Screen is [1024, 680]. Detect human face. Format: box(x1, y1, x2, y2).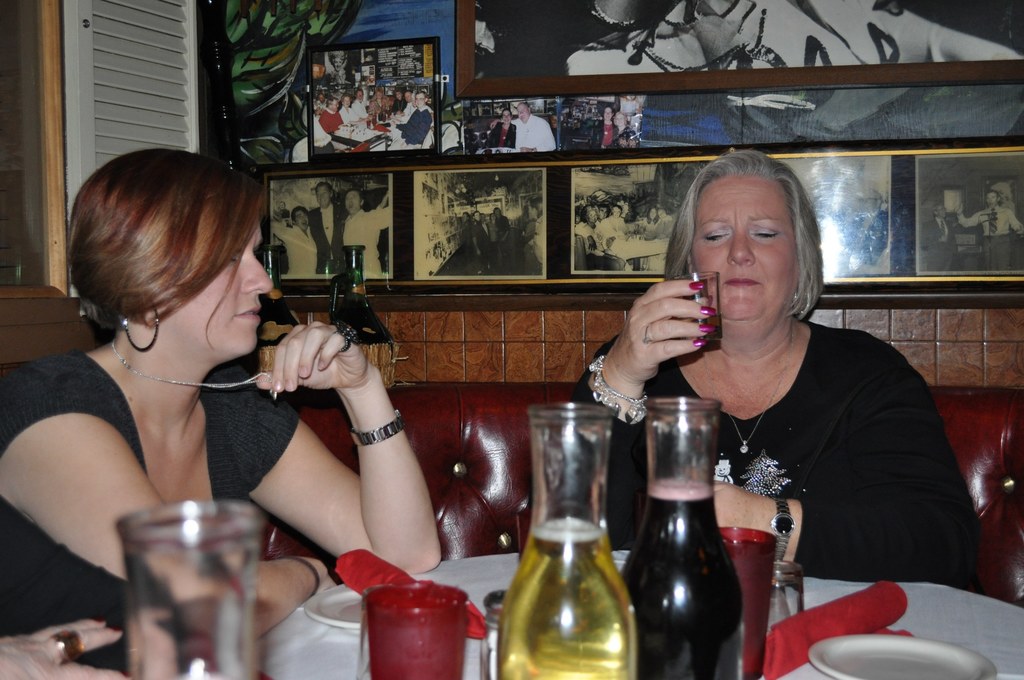
box(296, 210, 308, 227).
